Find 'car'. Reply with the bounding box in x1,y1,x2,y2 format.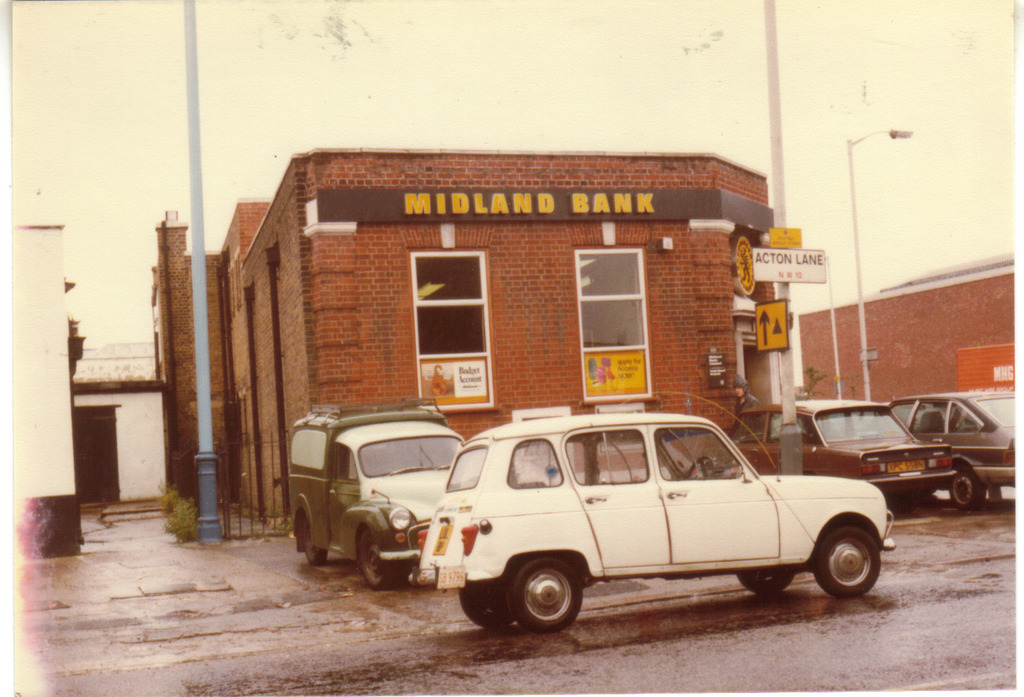
854,392,1023,510.
